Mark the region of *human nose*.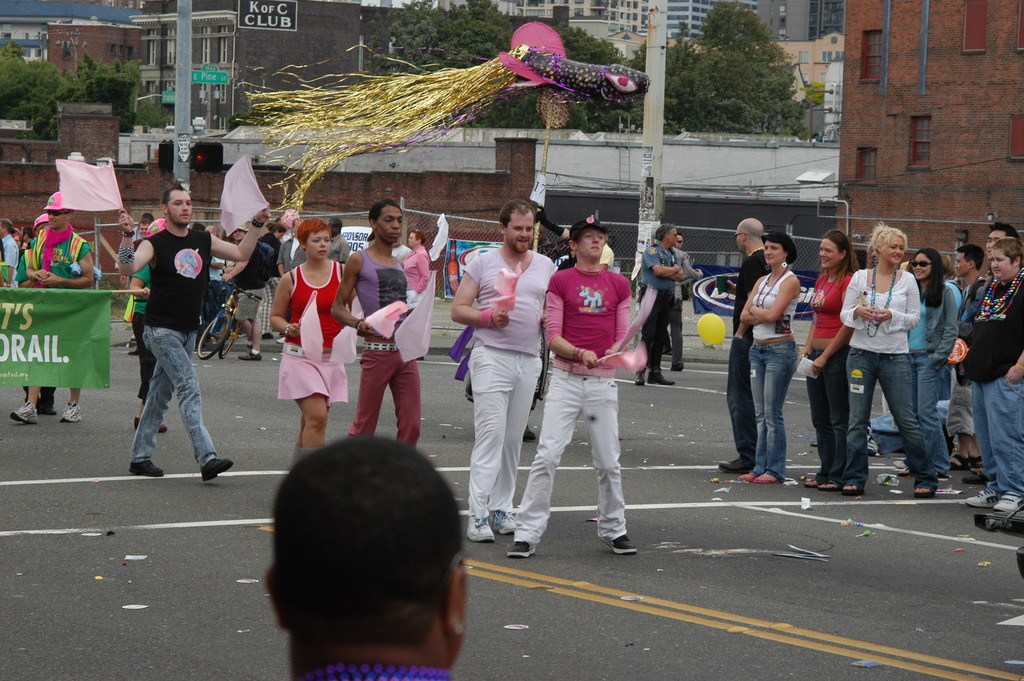
Region: [991,260,998,270].
